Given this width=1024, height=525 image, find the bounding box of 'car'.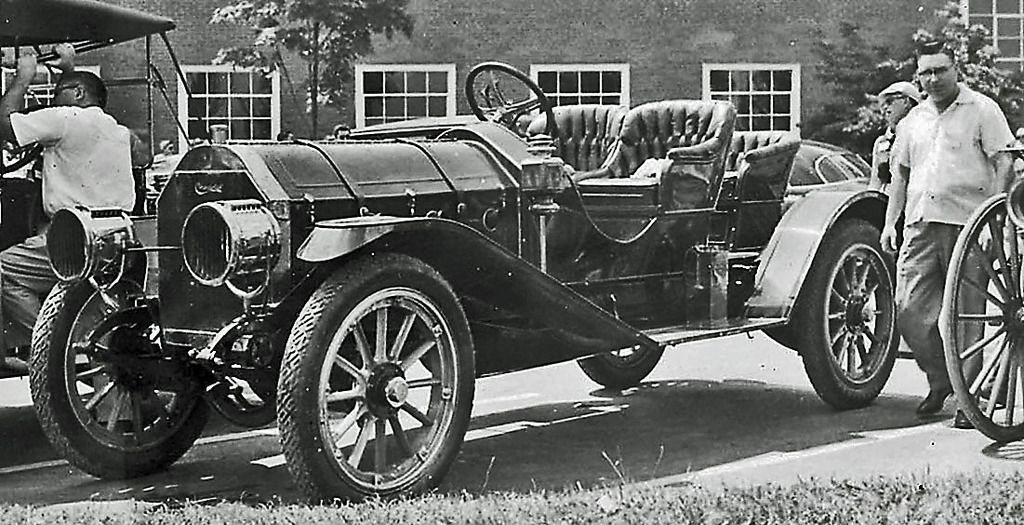
rect(33, 61, 901, 503).
